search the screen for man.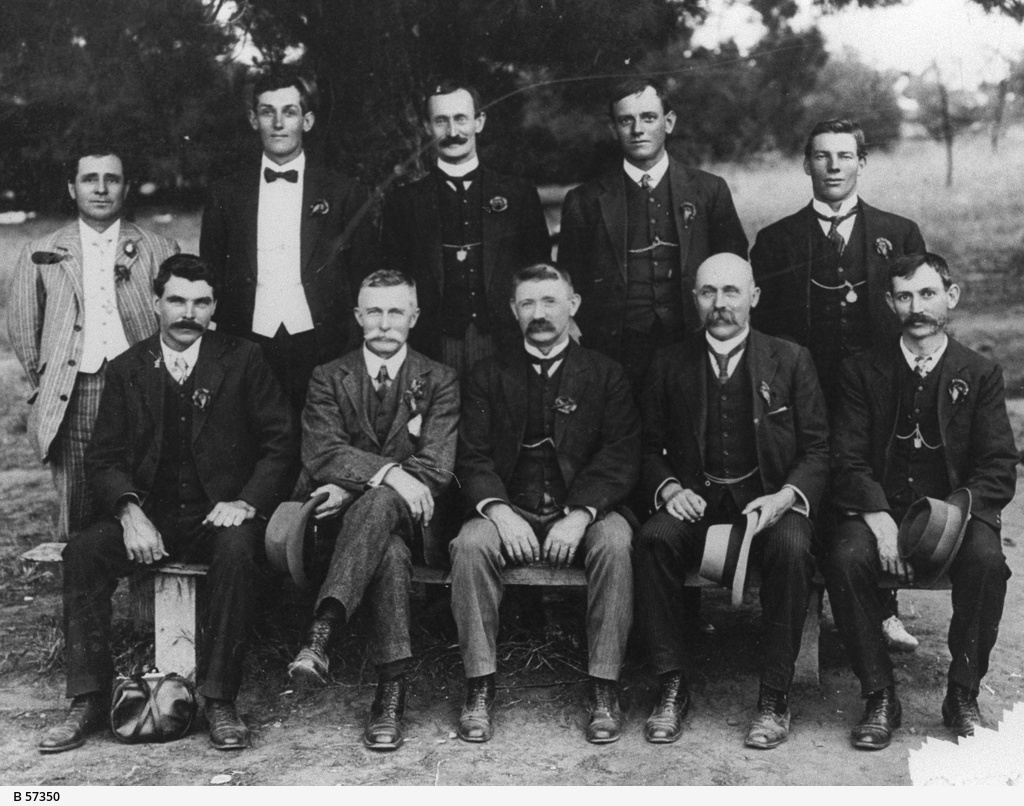
Found at 196 67 372 374.
